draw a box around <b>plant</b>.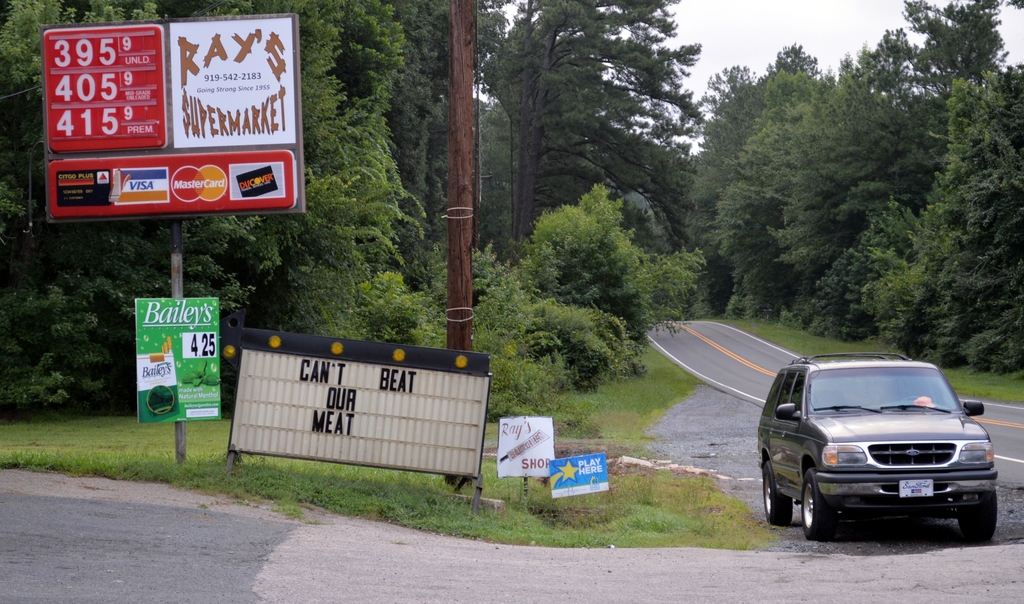
l=939, t=360, r=1023, b=406.
